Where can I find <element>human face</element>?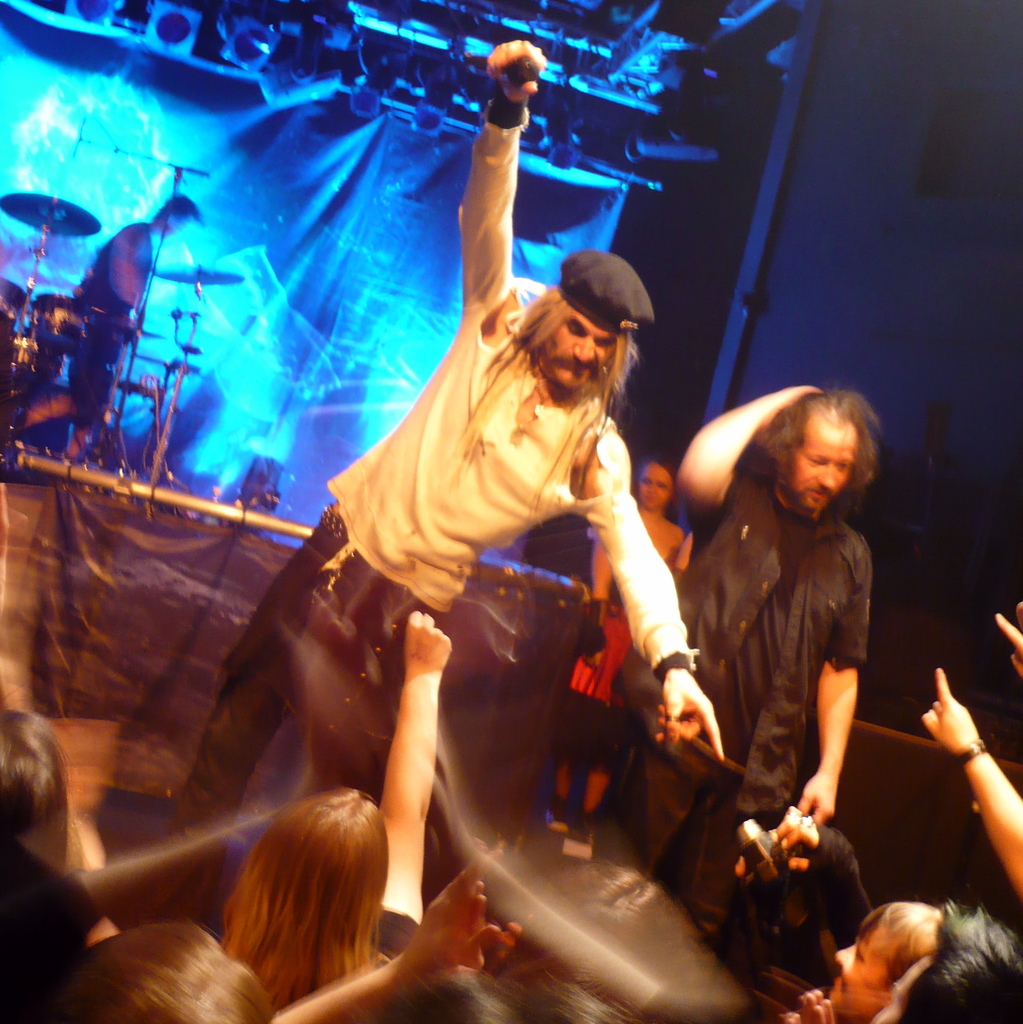
You can find it at 161/211/207/245.
